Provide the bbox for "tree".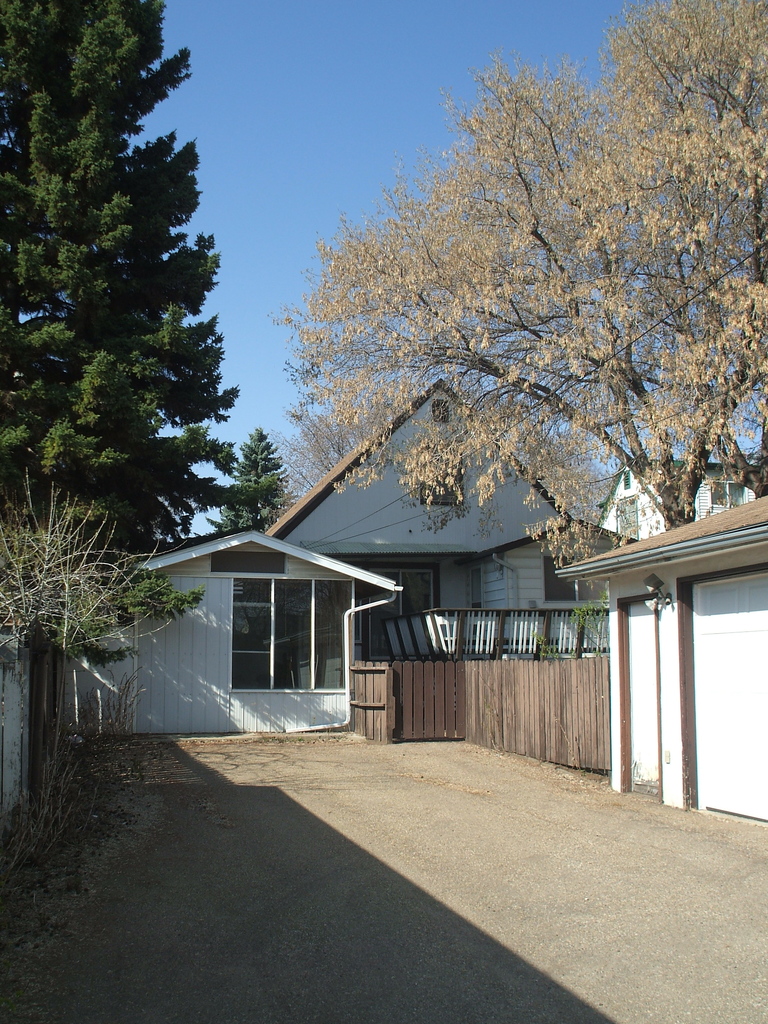
287 0 767 568.
